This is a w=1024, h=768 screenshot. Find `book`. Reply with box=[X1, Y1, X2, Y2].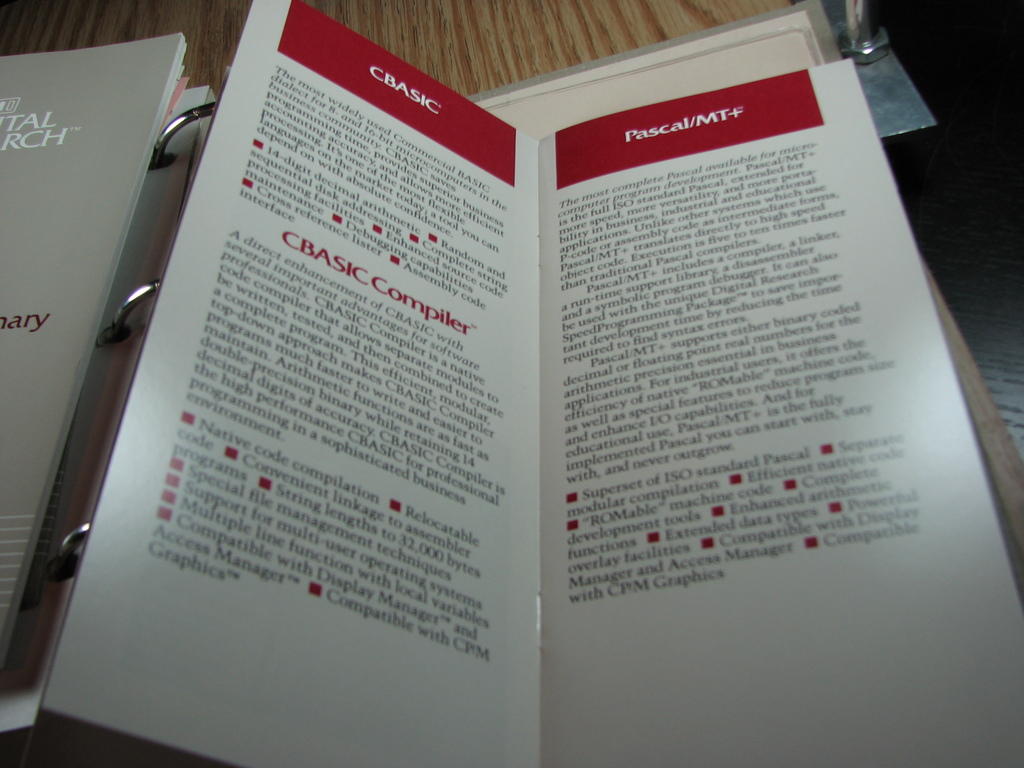
box=[45, 10, 1011, 739].
